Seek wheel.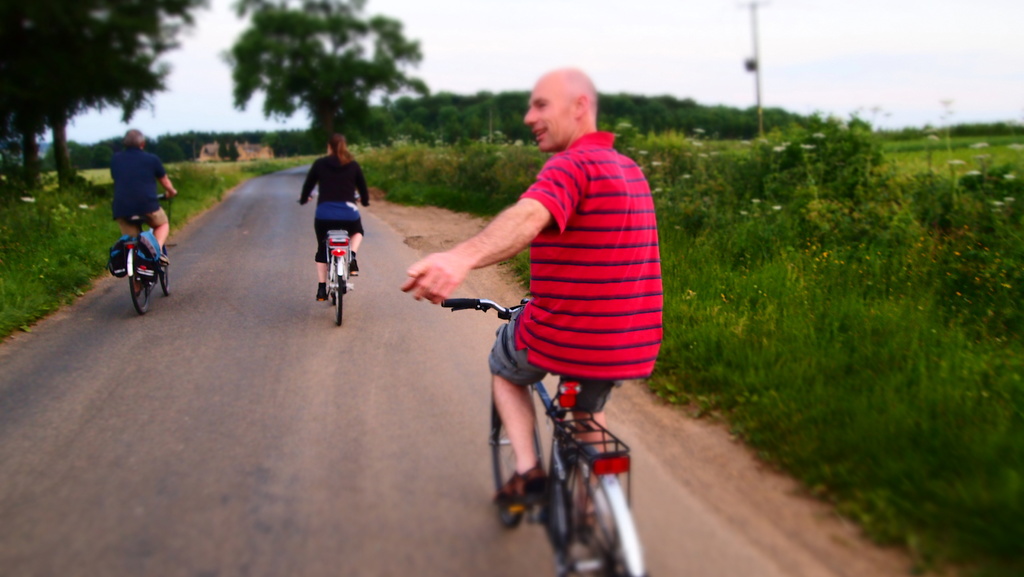
box=[334, 266, 346, 329].
